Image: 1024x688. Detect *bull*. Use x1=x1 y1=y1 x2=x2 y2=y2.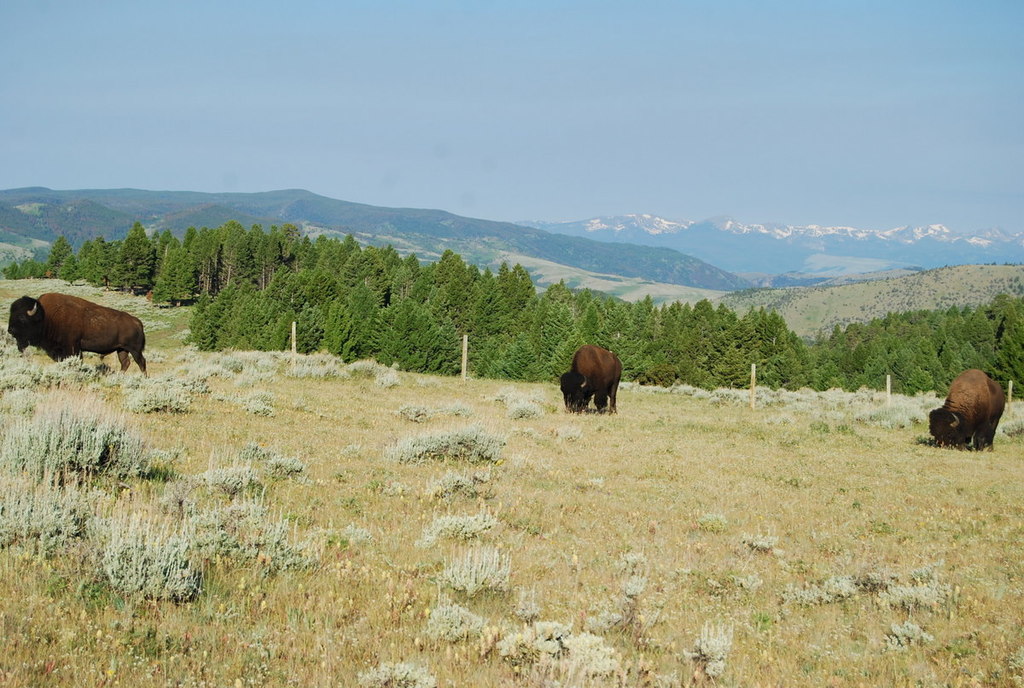
x1=9 y1=289 x2=152 y2=377.
